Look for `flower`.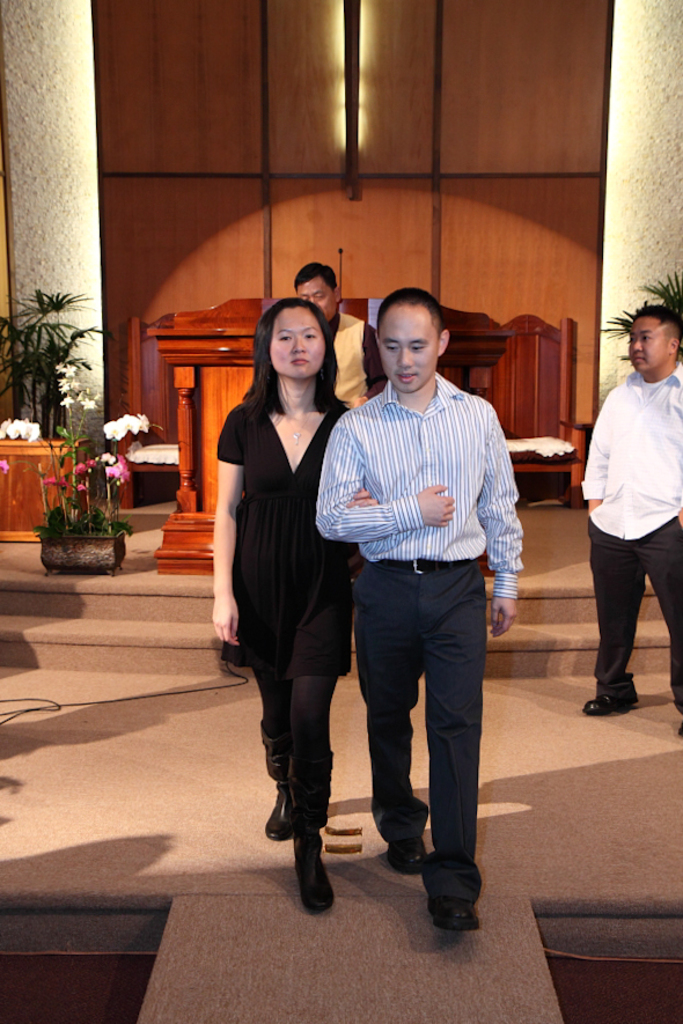
Found: 102/414/127/442.
